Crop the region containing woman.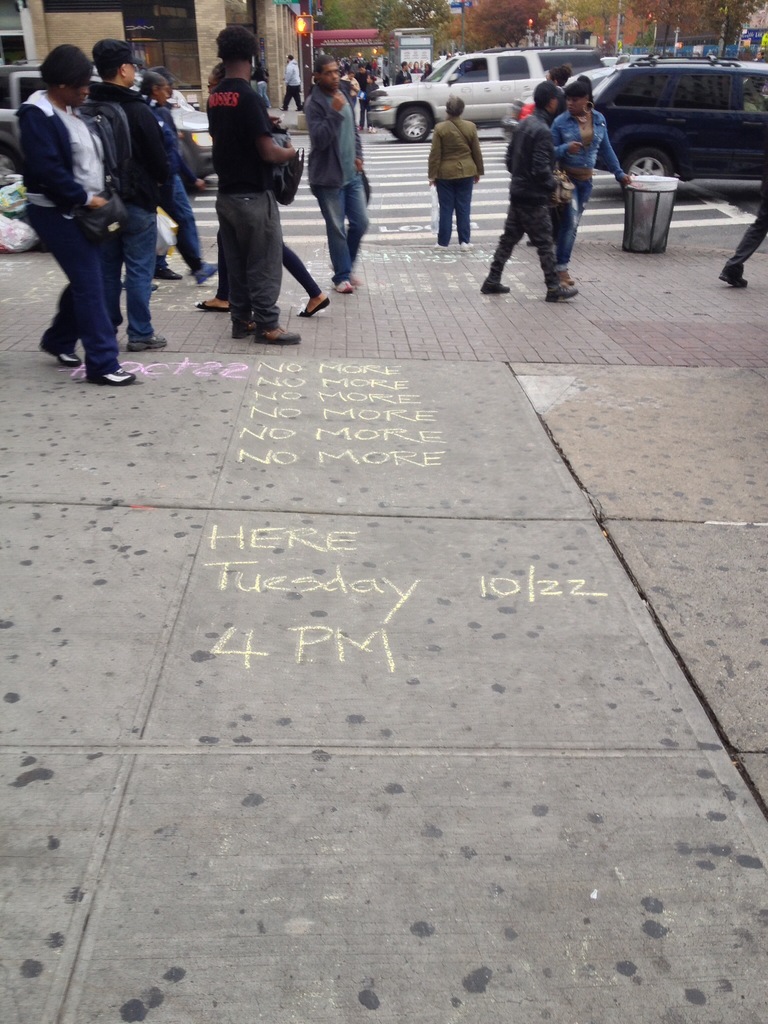
Crop region: 251 60 268 108.
